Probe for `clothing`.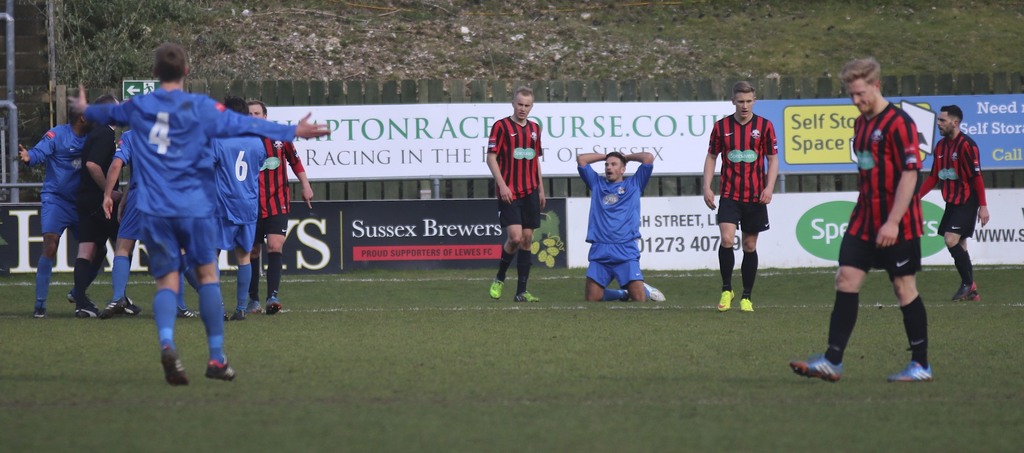
Probe result: left=928, top=132, right=982, bottom=241.
